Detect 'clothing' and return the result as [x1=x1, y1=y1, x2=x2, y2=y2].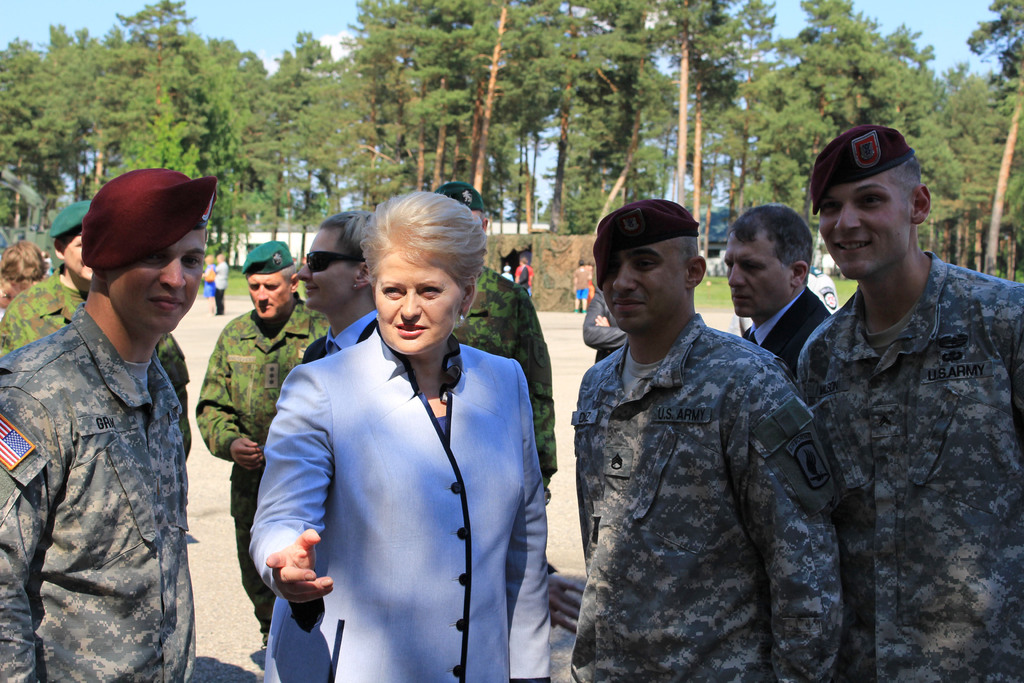
[x1=553, y1=254, x2=847, y2=680].
